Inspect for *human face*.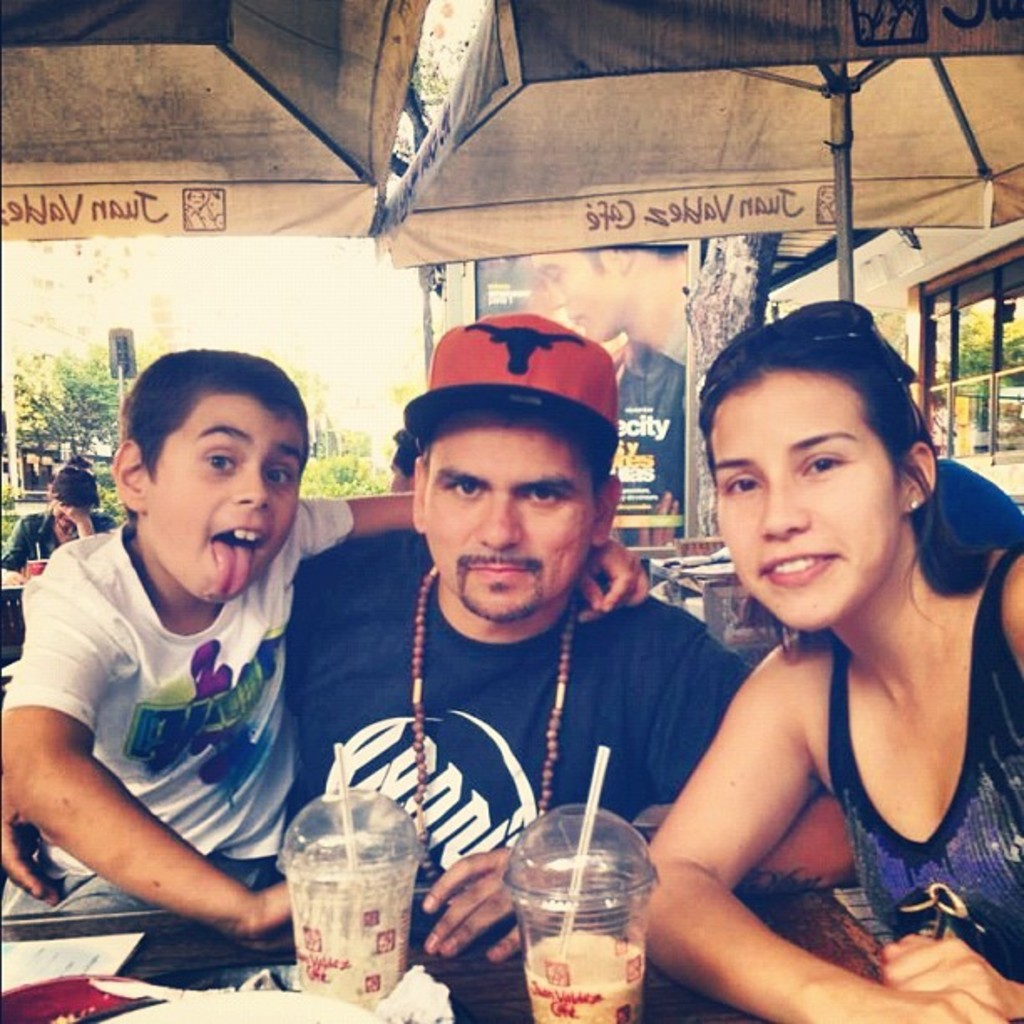
Inspection: 141, 402, 313, 604.
